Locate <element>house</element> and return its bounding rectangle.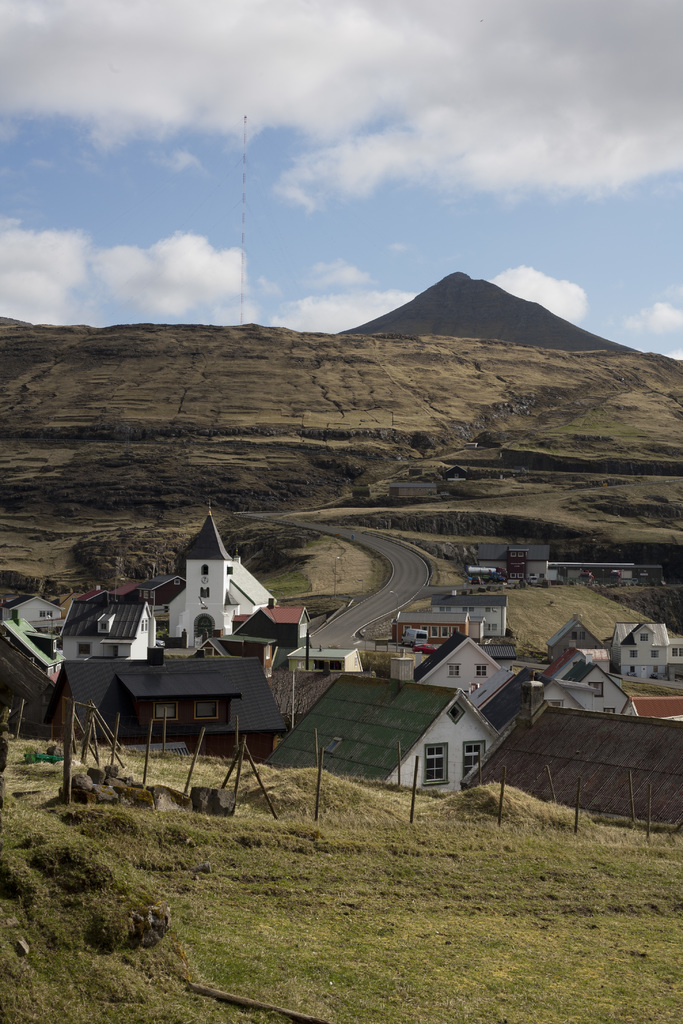
<box>407,640,502,729</box>.
